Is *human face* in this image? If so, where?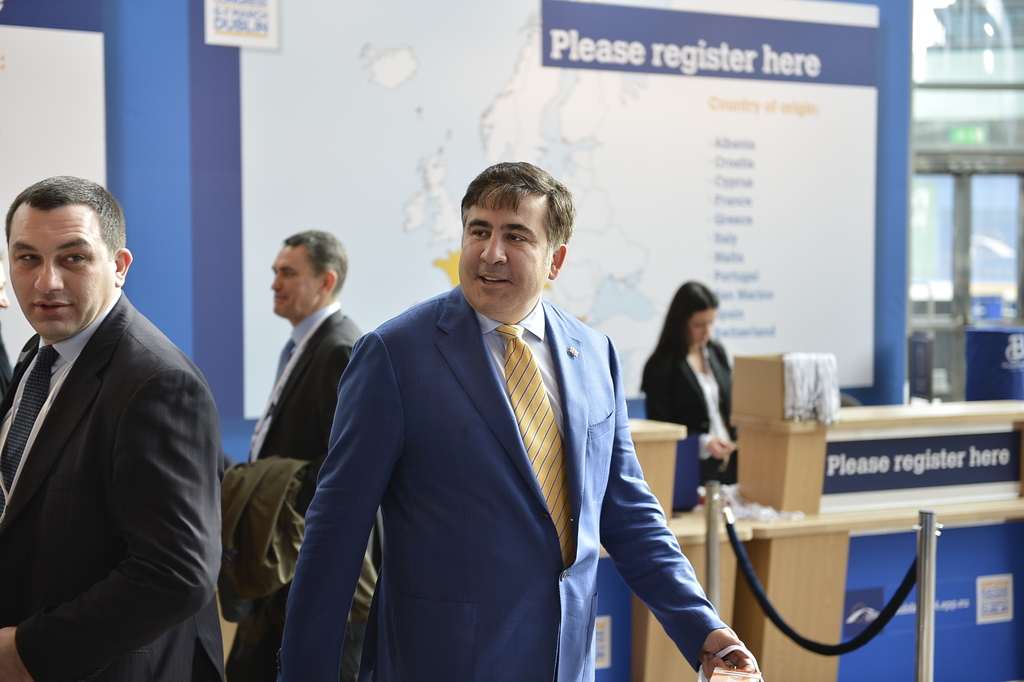
Yes, at bbox=[9, 206, 111, 335].
